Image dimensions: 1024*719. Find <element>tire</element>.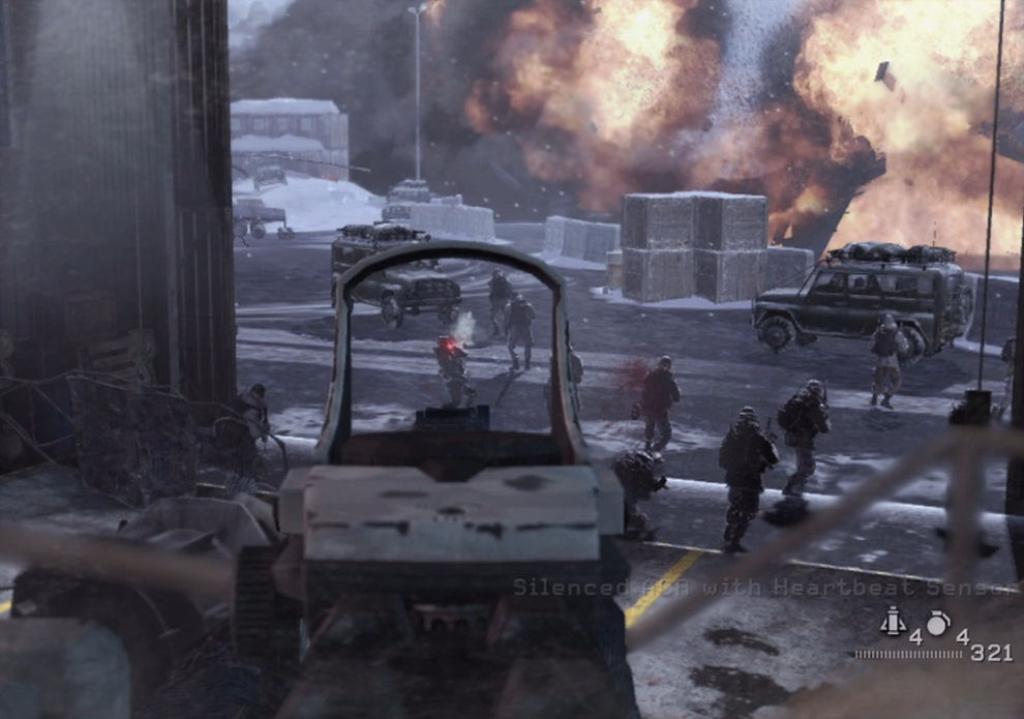
(758,318,796,352).
